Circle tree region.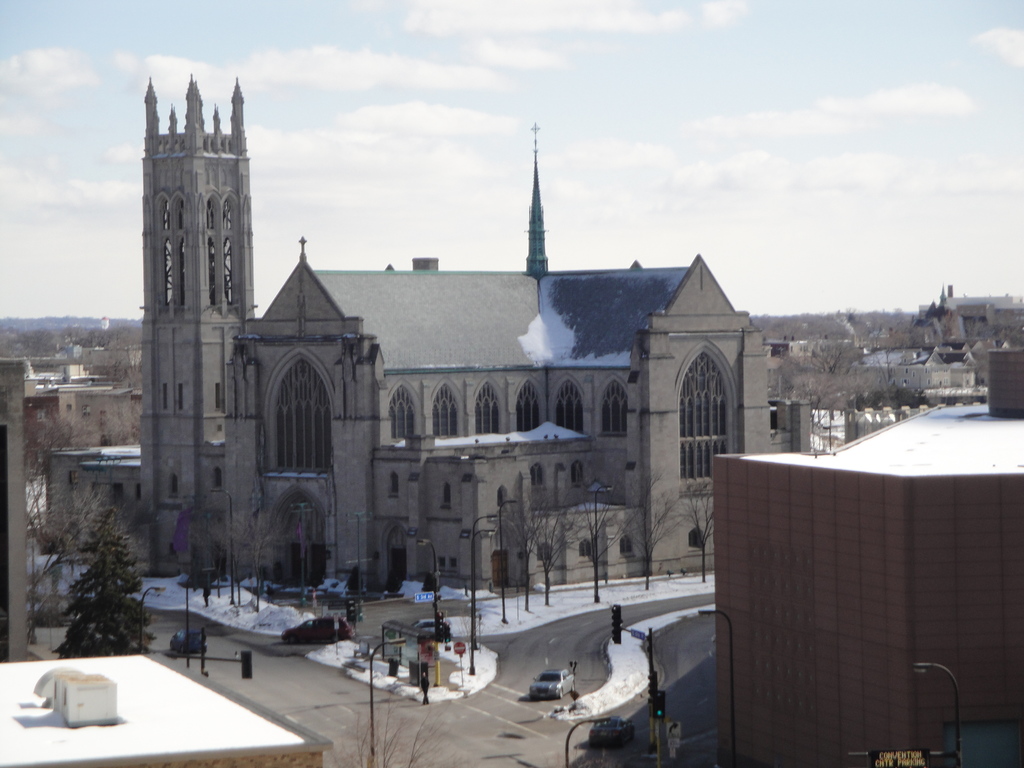
Region: locate(329, 708, 445, 767).
